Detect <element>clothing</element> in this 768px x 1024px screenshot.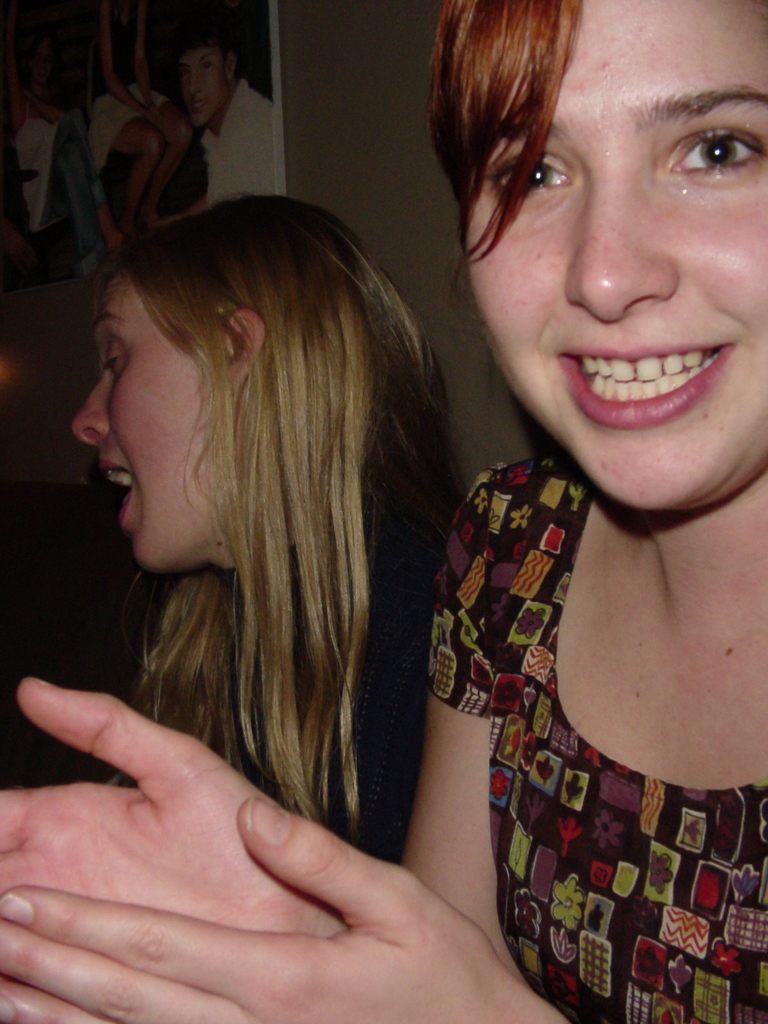
Detection: x1=200 y1=83 x2=279 y2=214.
